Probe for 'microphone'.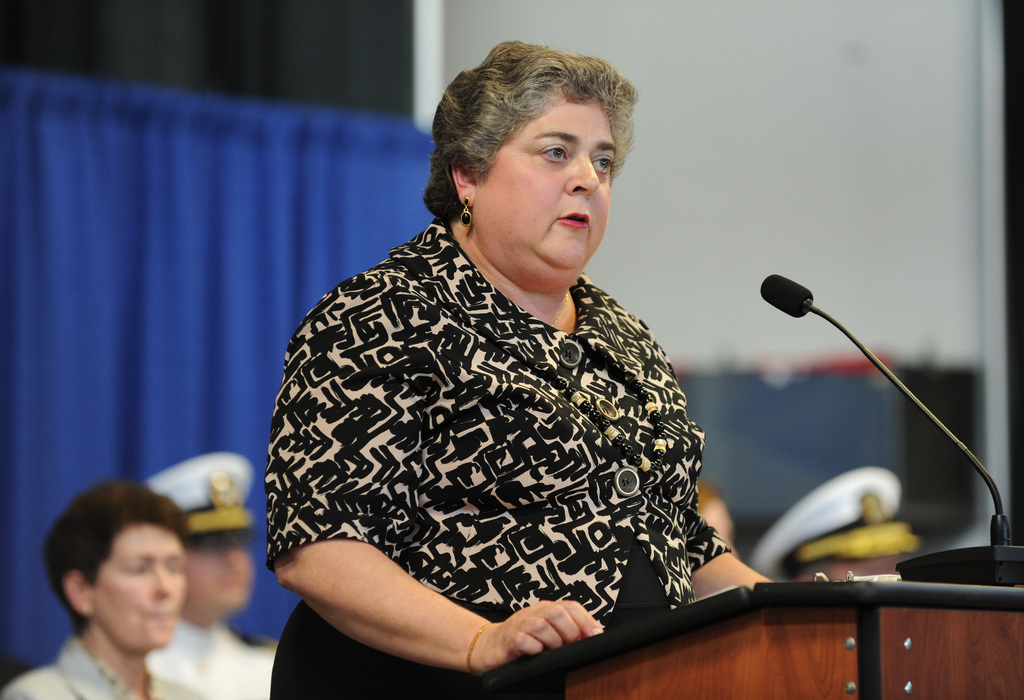
Probe result: [758,270,839,337].
